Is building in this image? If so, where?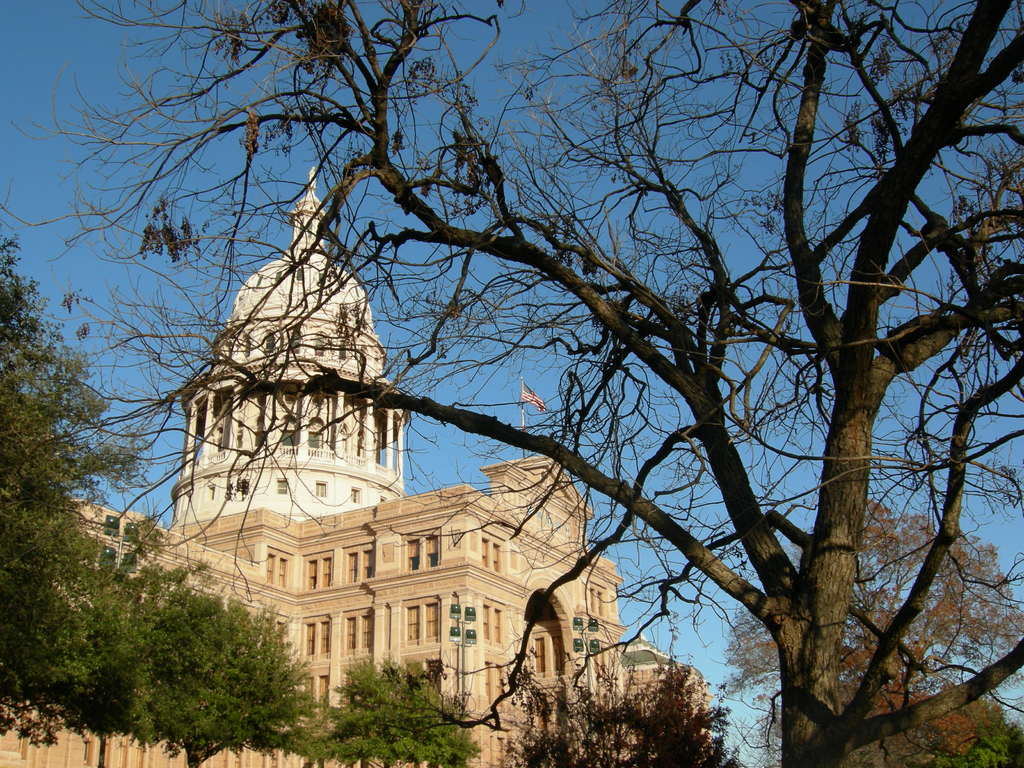
Yes, at bbox=(58, 156, 718, 767).
